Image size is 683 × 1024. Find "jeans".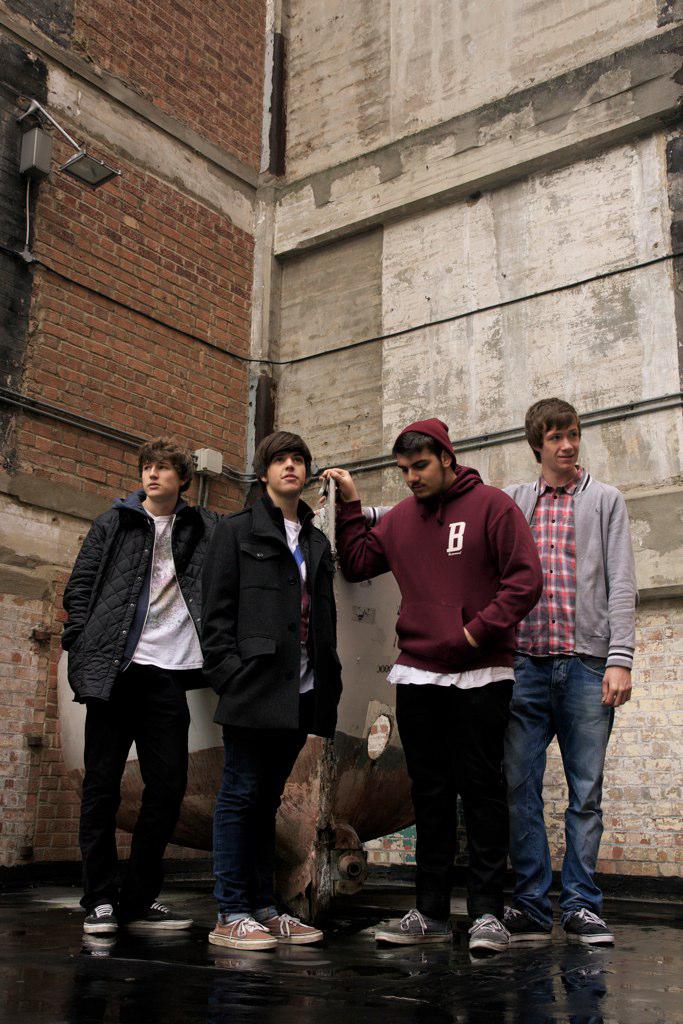
pyautogui.locateOnScreen(397, 678, 499, 919).
